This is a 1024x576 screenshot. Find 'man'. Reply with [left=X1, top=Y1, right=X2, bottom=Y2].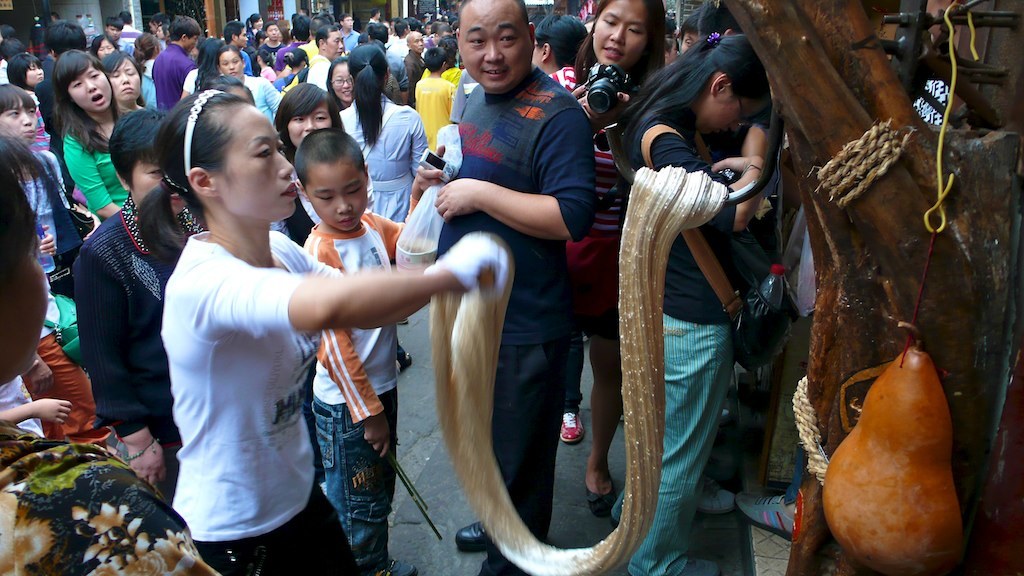
[left=224, top=27, right=259, bottom=85].
